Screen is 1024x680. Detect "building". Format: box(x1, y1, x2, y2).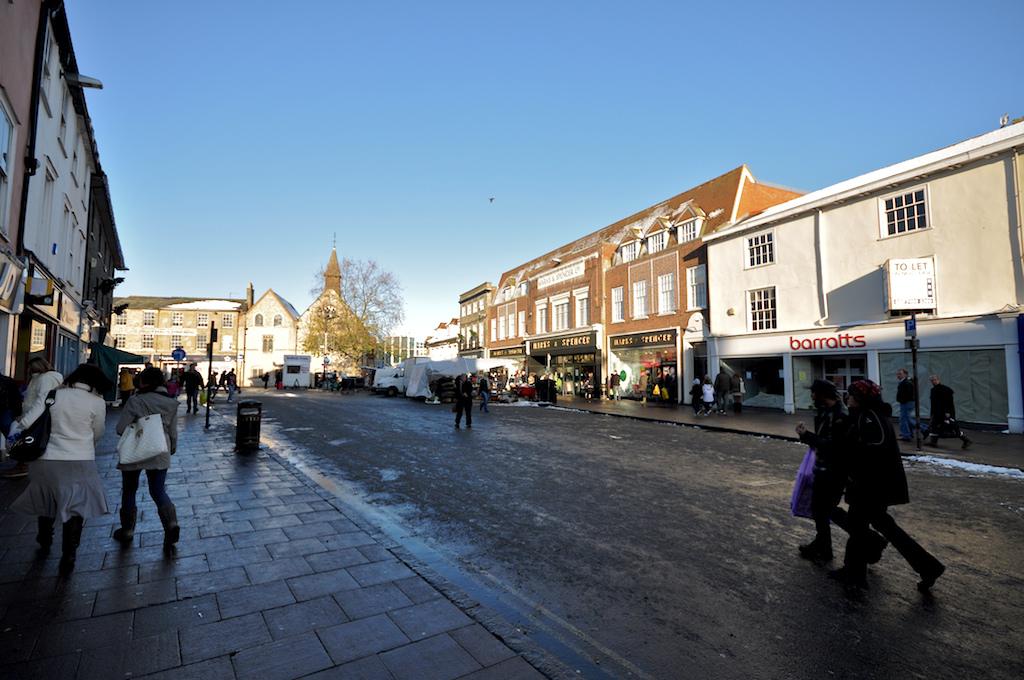
box(245, 291, 304, 379).
